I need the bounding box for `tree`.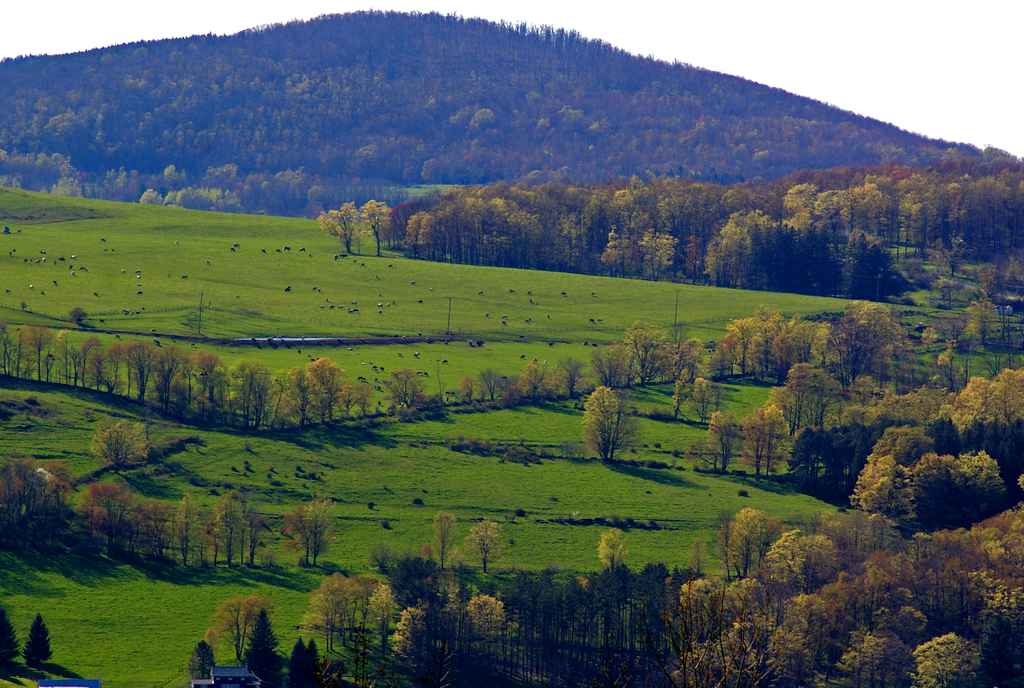
Here it is: (x1=264, y1=351, x2=380, y2=436).
